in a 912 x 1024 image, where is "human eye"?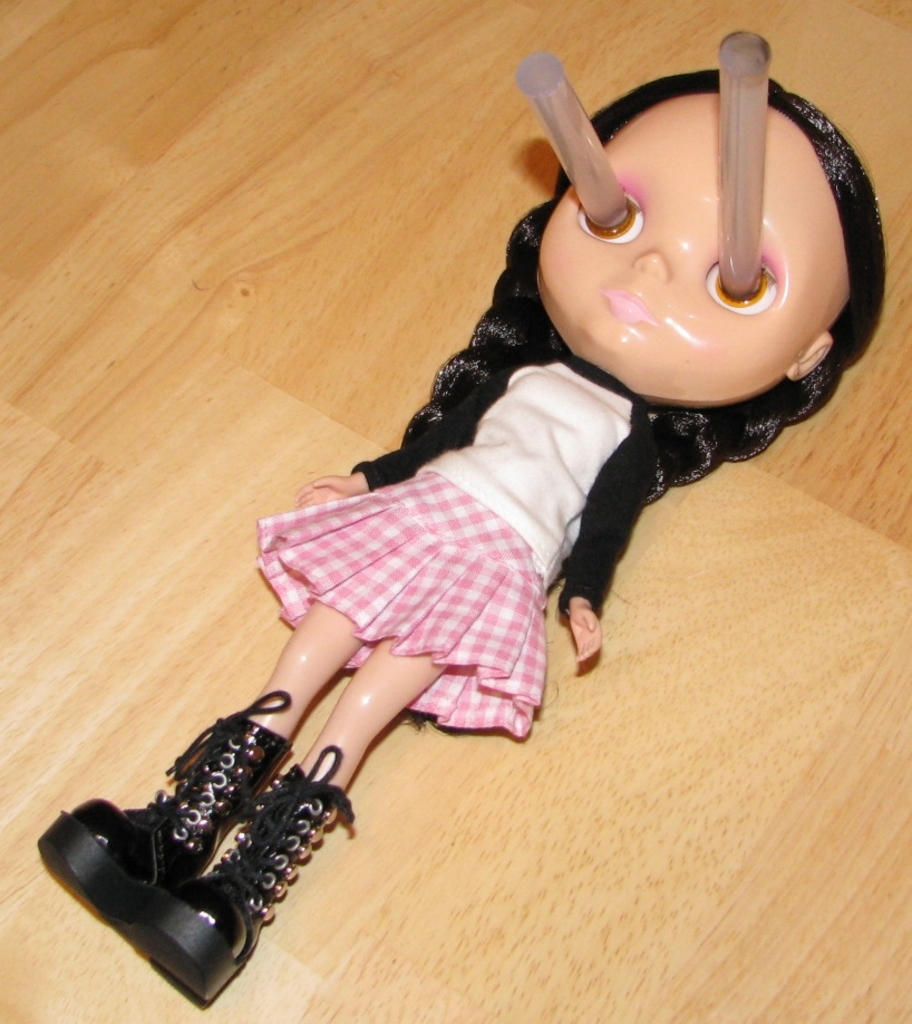
region(710, 259, 775, 307).
